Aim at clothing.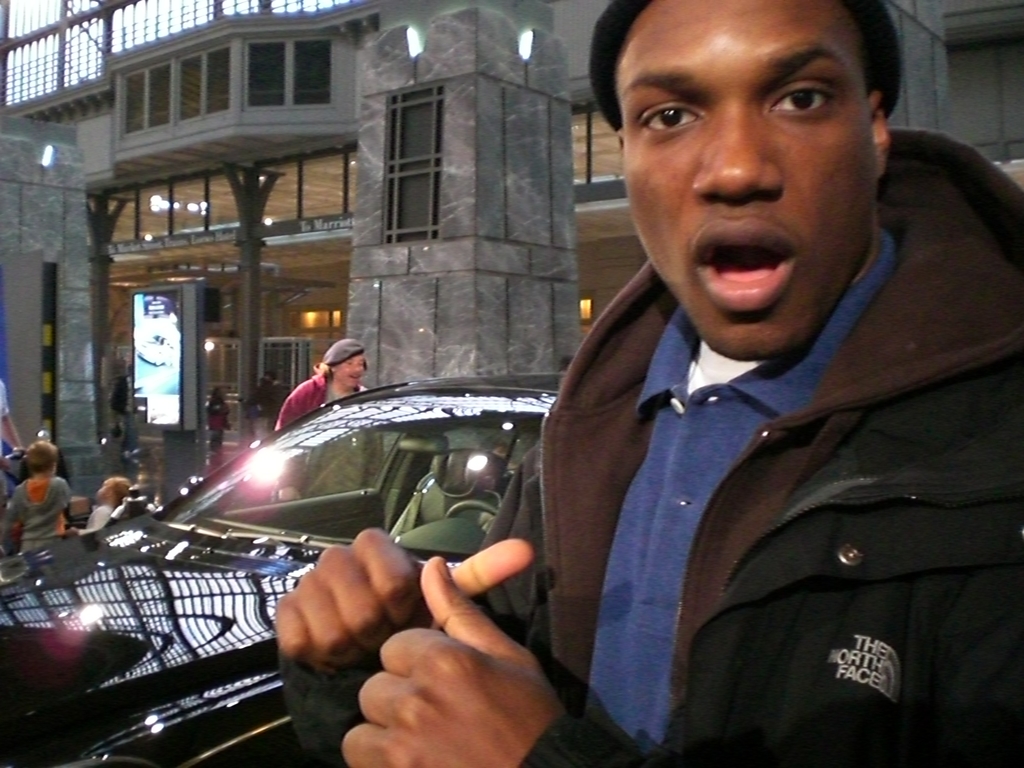
Aimed at <bbox>6, 471, 70, 548</bbox>.
